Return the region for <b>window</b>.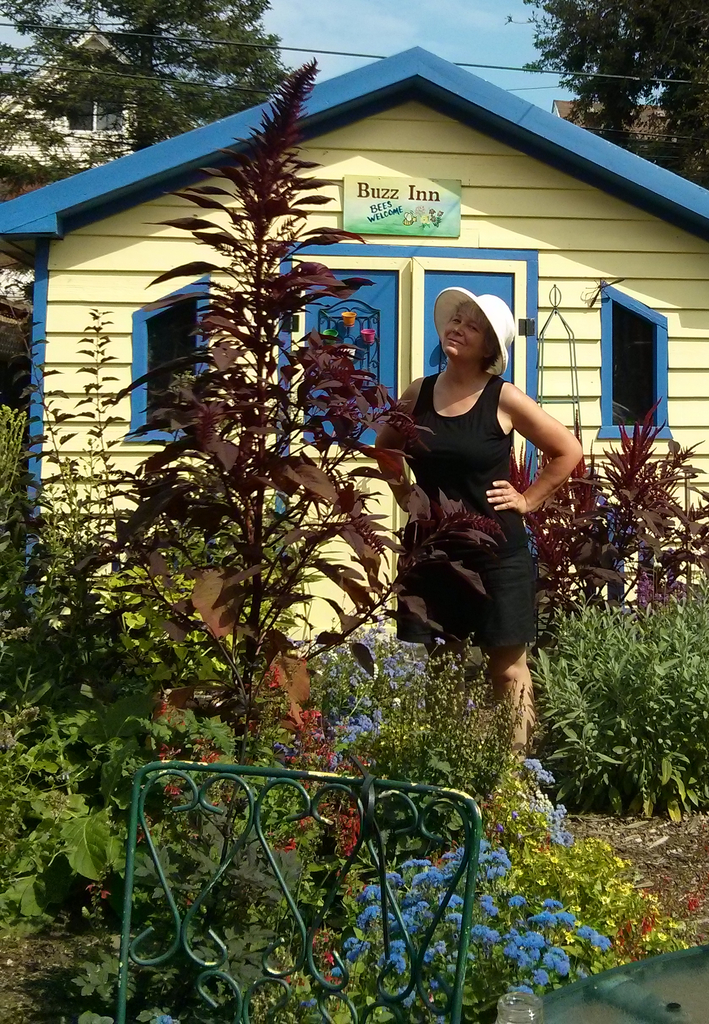
left=272, top=245, right=539, bottom=461.
